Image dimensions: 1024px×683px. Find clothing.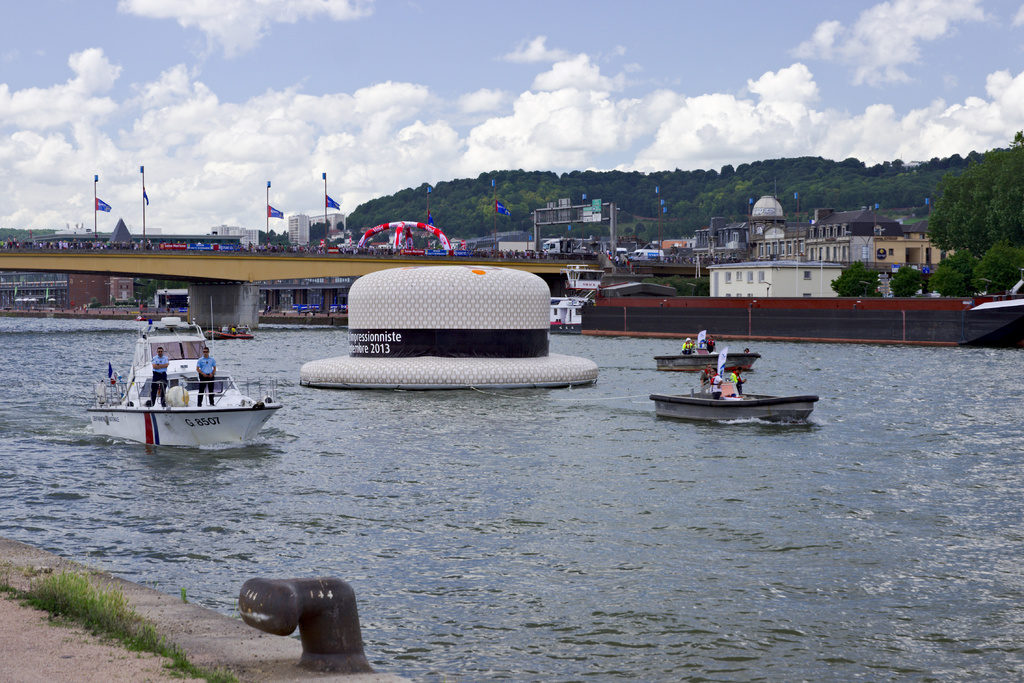
680:338:698:355.
